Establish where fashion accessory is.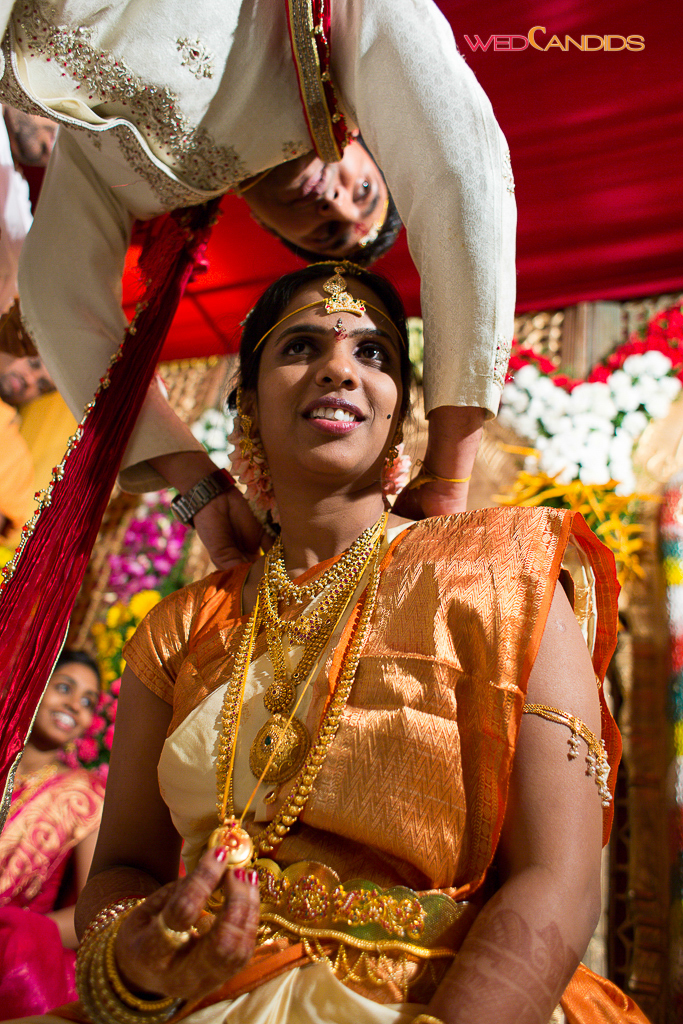
Established at x1=203 y1=507 x2=391 y2=876.
